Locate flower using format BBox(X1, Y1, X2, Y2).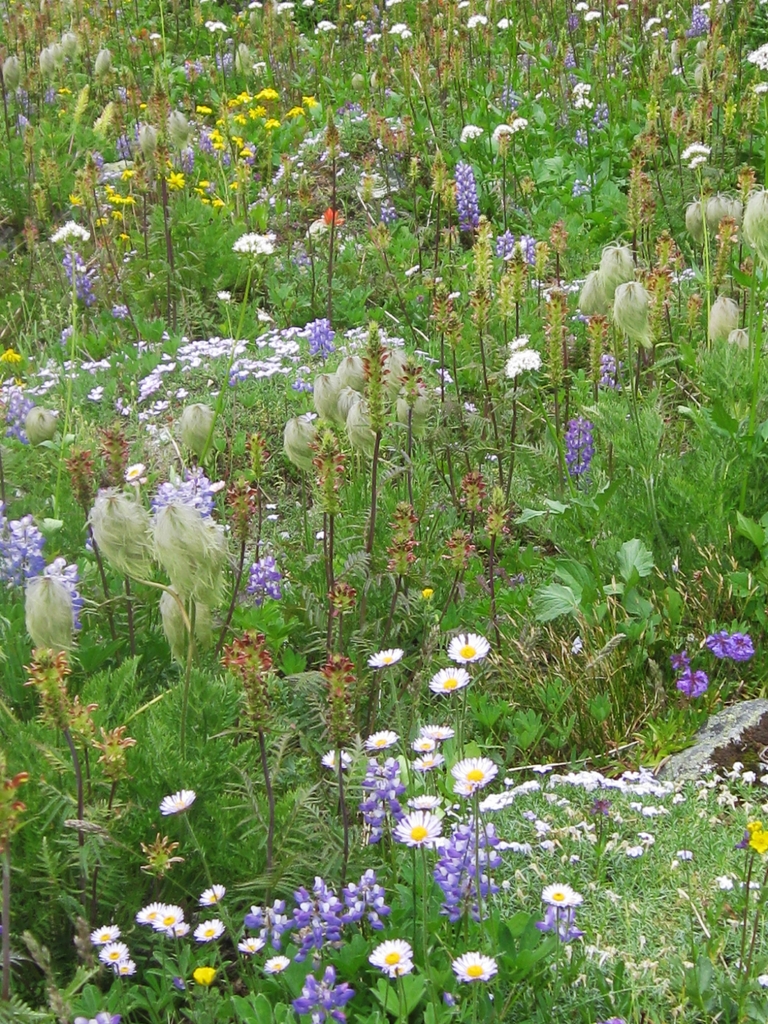
BBox(360, 756, 408, 844).
